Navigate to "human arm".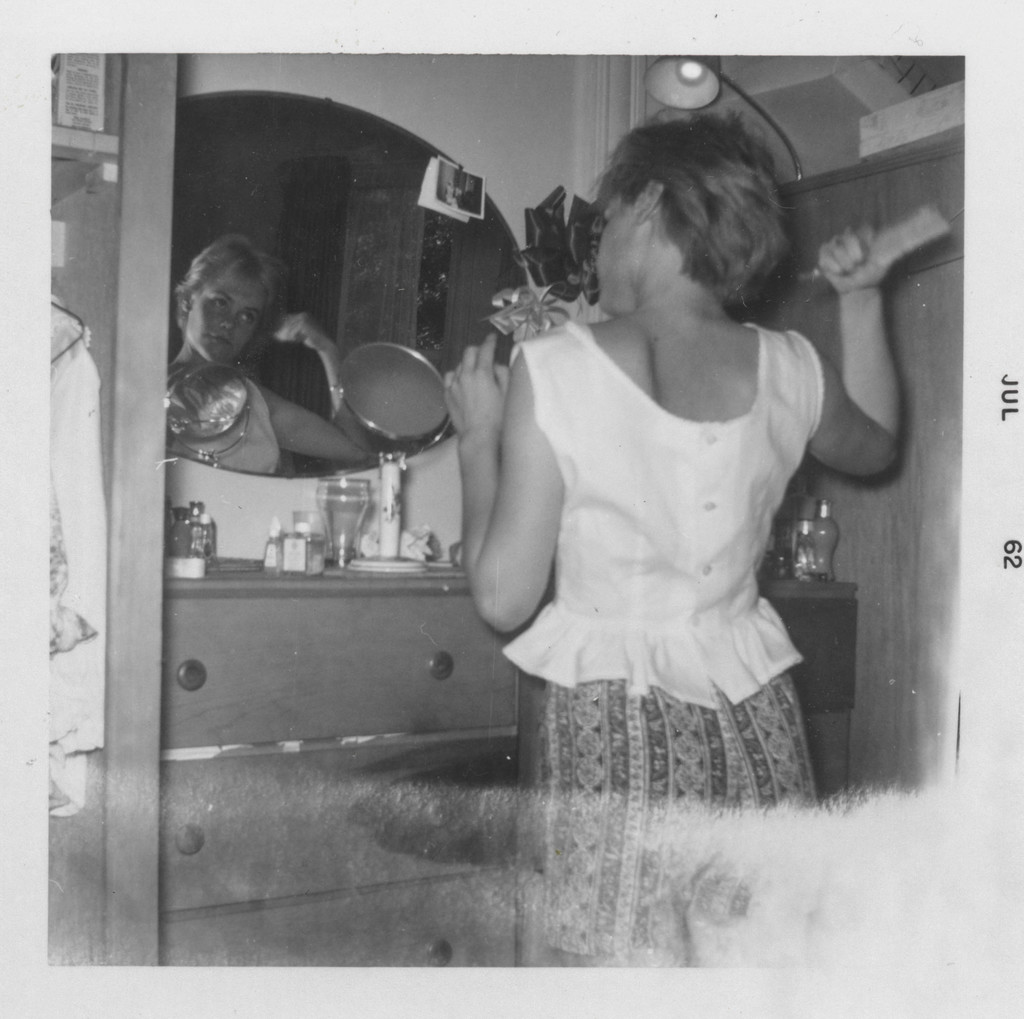
Navigation target: locate(437, 337, 564, 629).
